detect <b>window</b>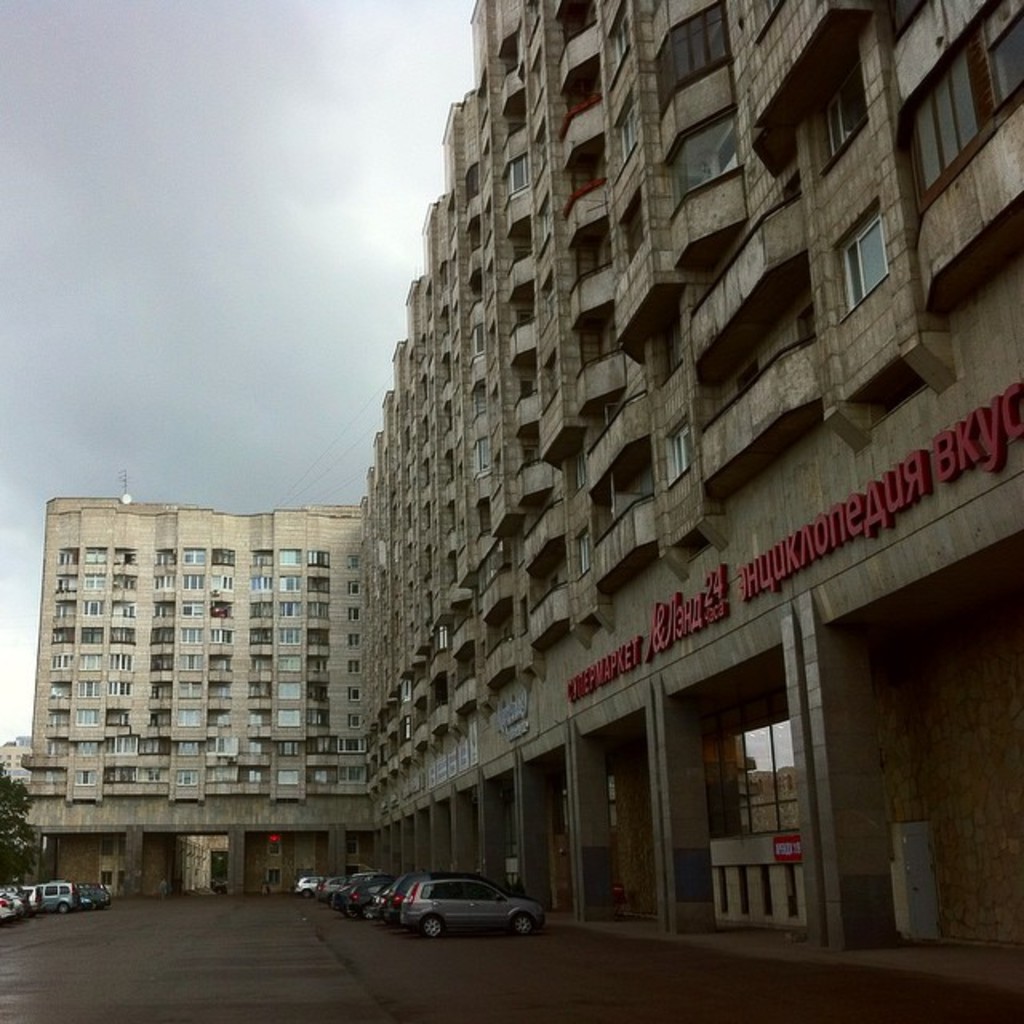
(920, 45, 976, 197)
